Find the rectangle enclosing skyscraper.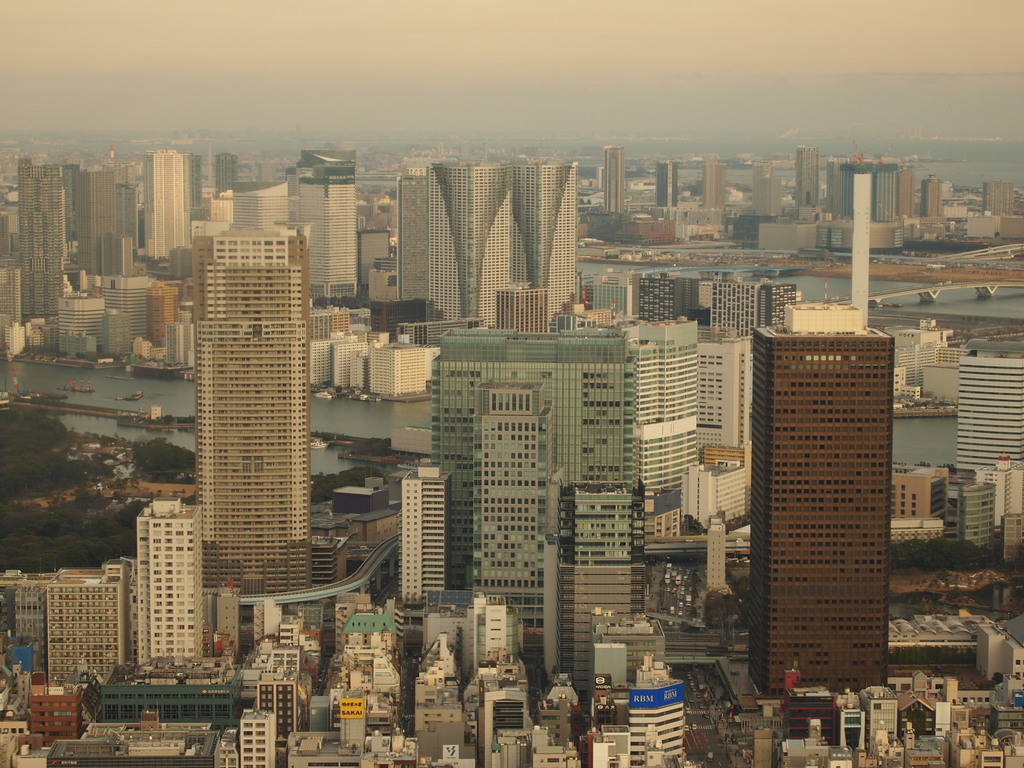
Rect(292, 166, 359, 297).
